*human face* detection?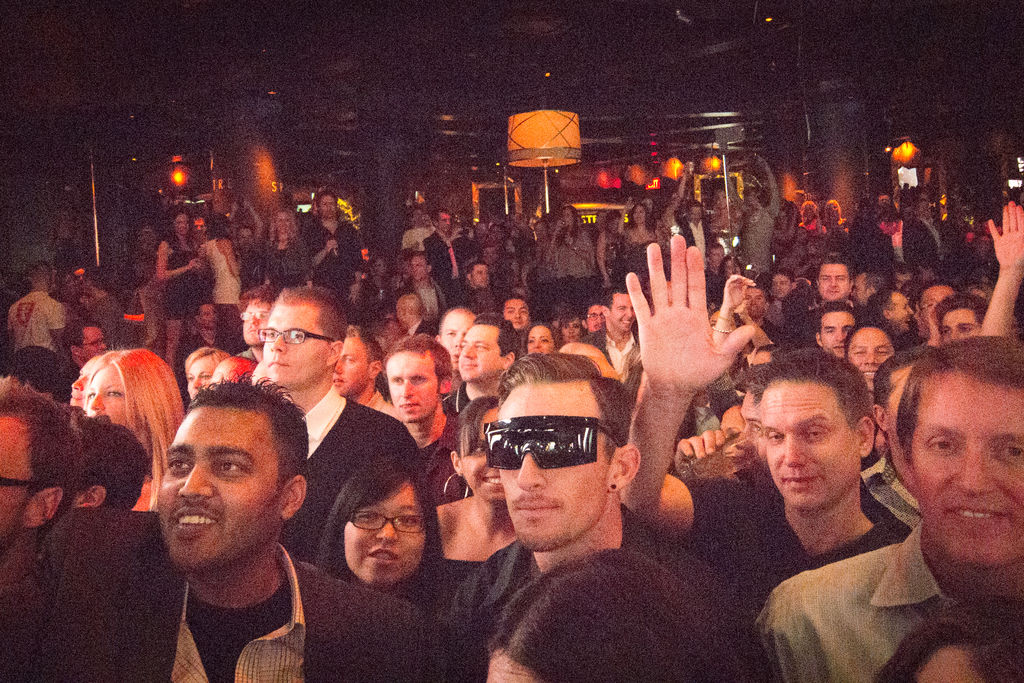
bbox=[764, 381, 860, 511]
